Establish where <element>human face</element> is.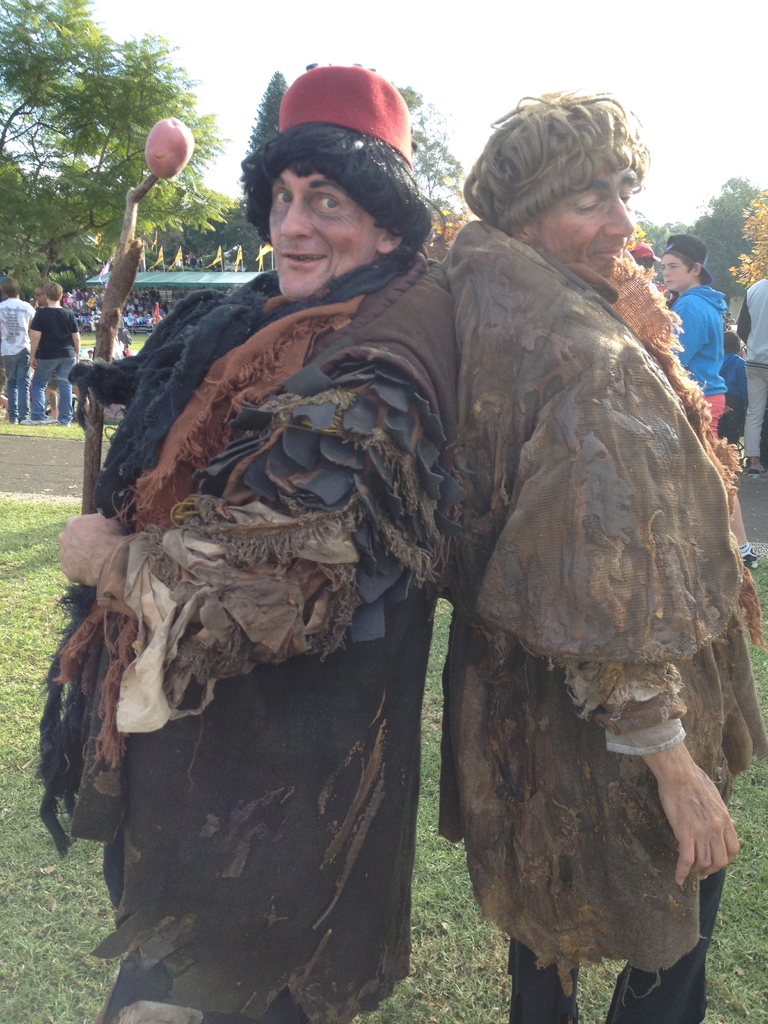
Established at (x1=264, y1=155, x2=374, y2=302).
